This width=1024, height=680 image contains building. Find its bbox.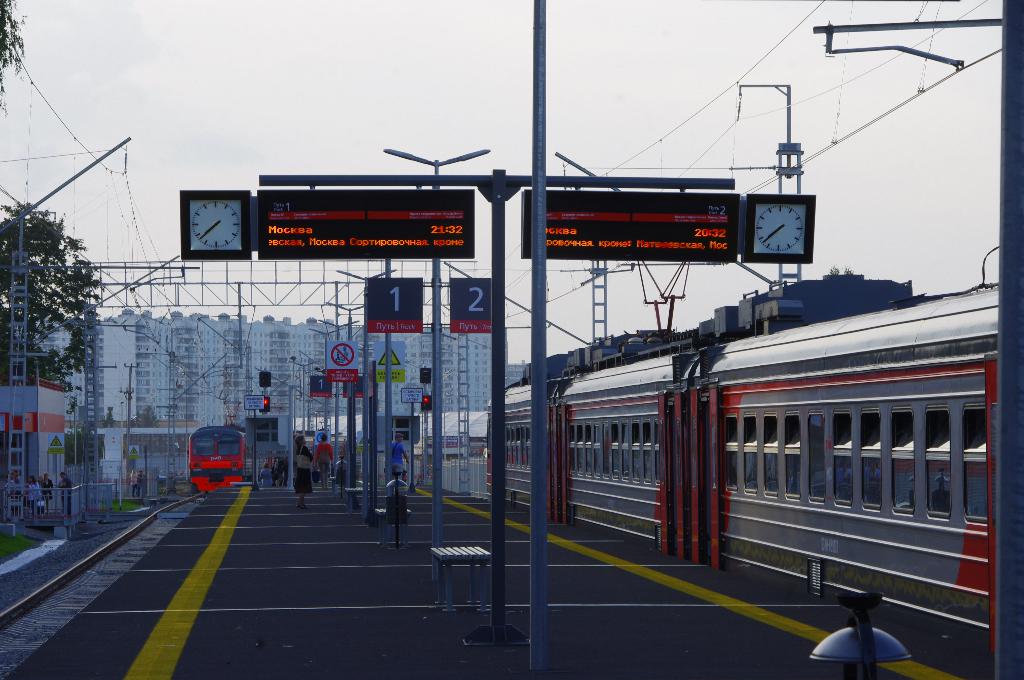
<region>751, 272, 916, 328</region>.
